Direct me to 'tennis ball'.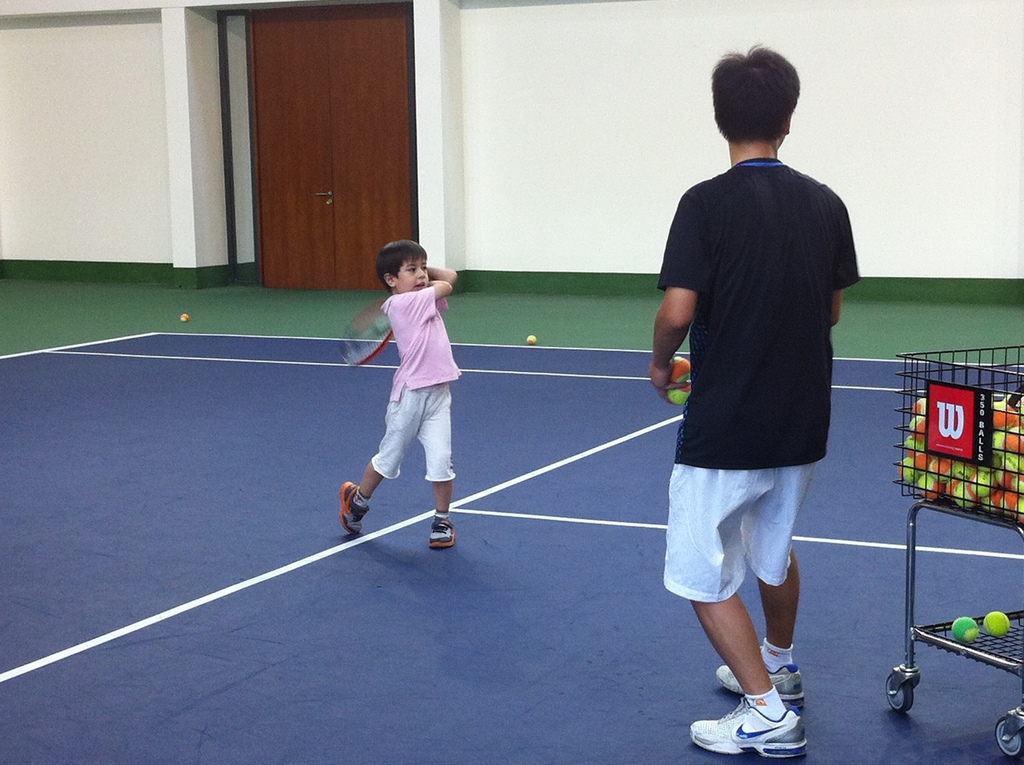
Direction: (524,334,538,343).
